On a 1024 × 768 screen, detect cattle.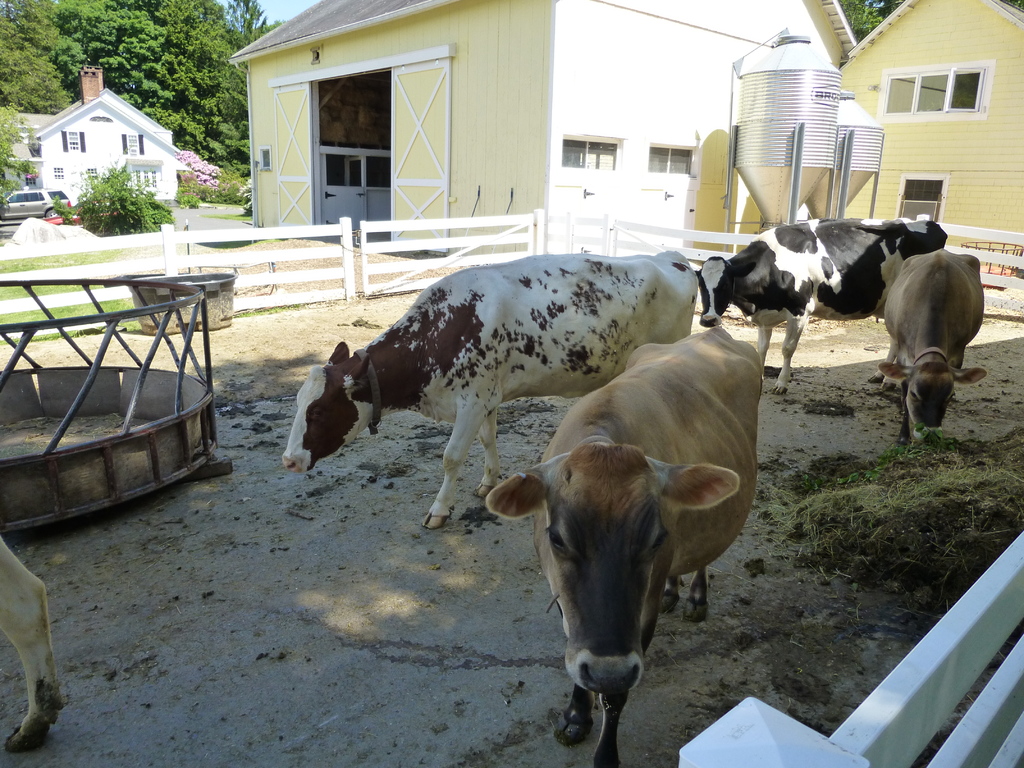
bbox=(282, 254, 697, 532).
